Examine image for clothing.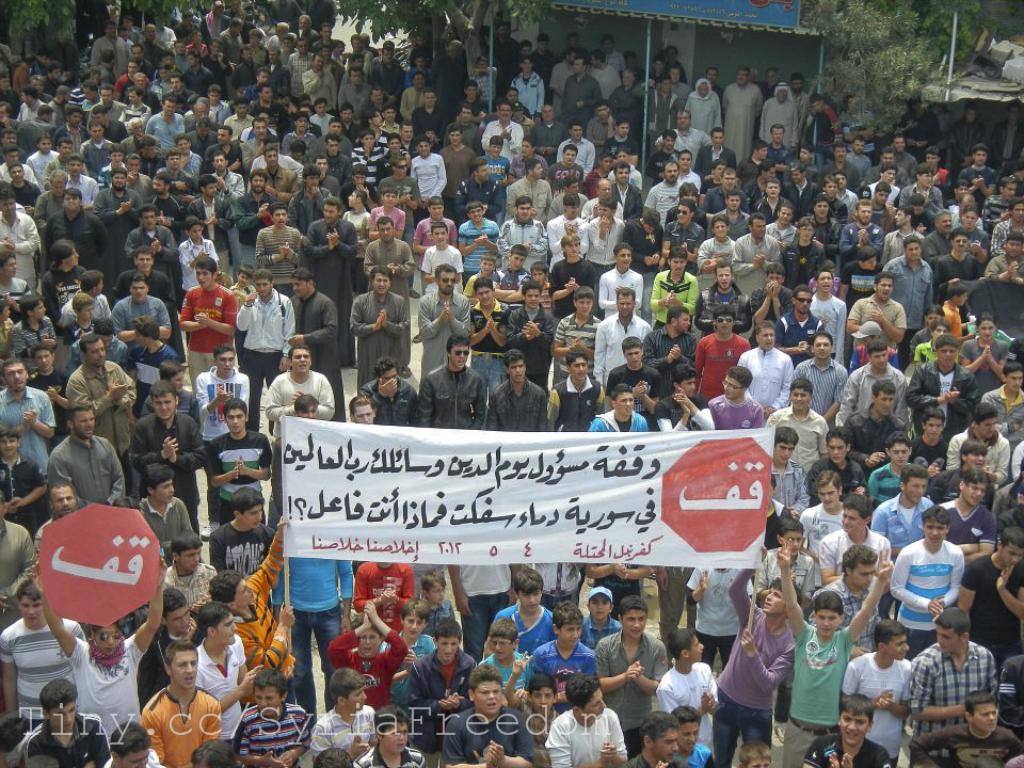
Examination result: l=597, t=268, r=643, b=318.
